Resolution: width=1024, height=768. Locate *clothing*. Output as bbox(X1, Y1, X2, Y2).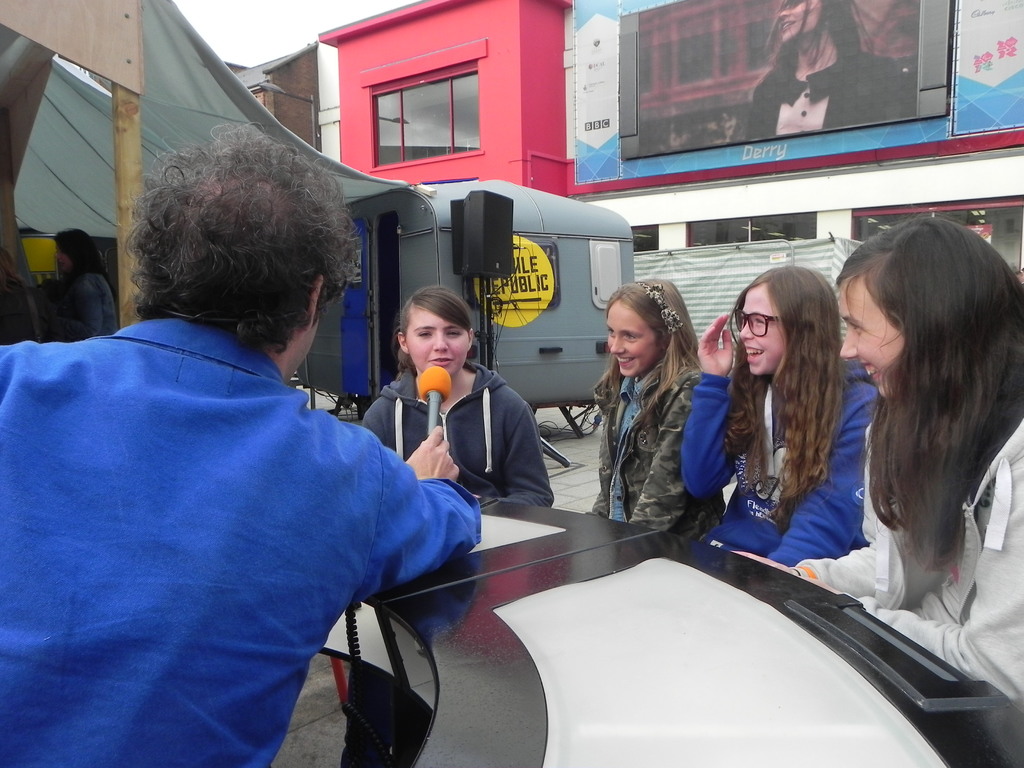
bbox(684, 360, 881, 567).
